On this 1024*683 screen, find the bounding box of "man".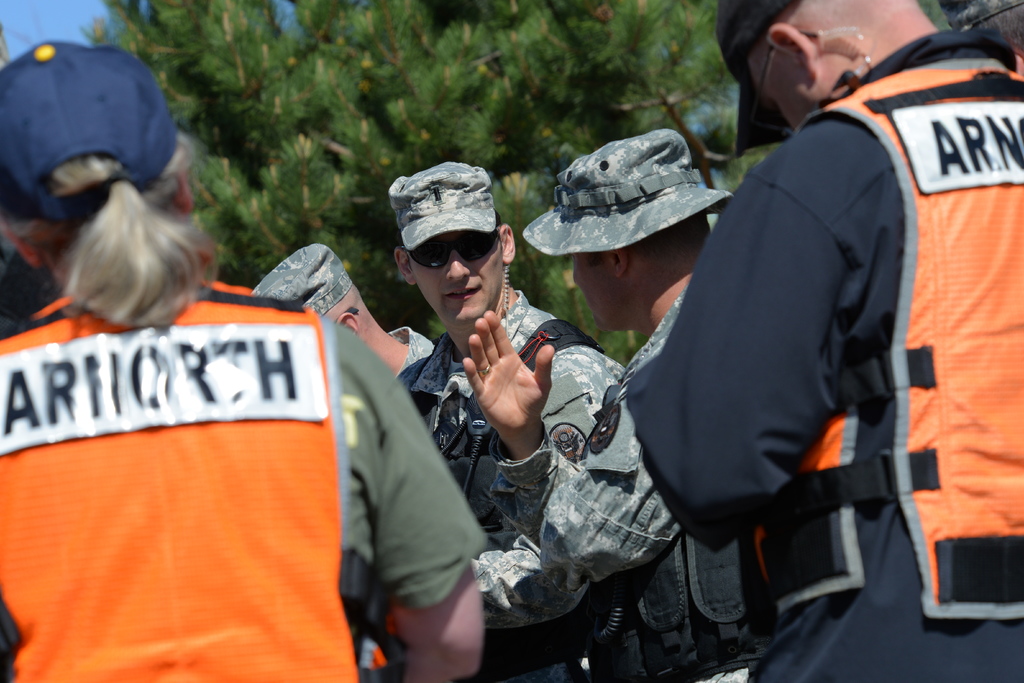
Bounding box: box=[936, 0, 1023, 48].
